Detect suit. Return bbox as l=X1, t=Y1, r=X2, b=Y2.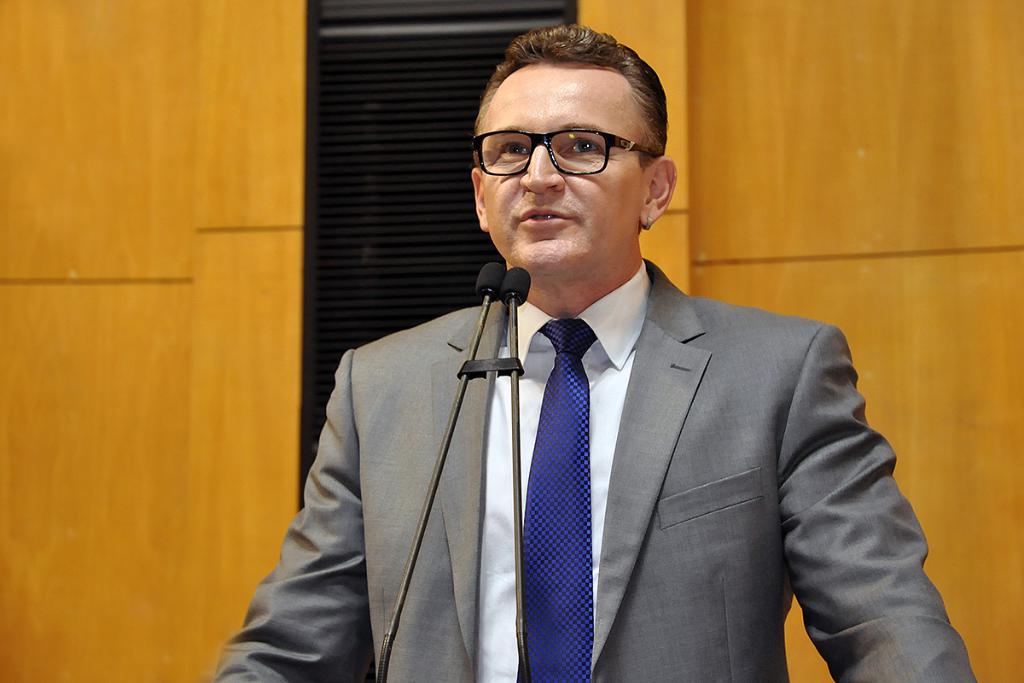
l=272, t=162, r=915, b=671.
